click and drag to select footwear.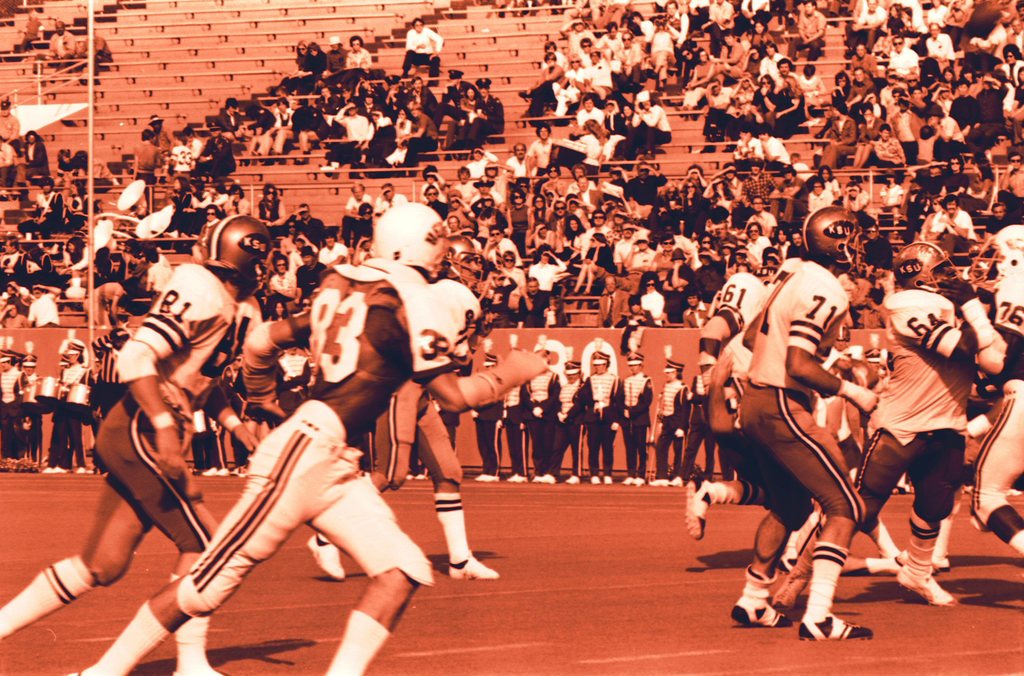
Selection: box(532, 476, 539, 482).
